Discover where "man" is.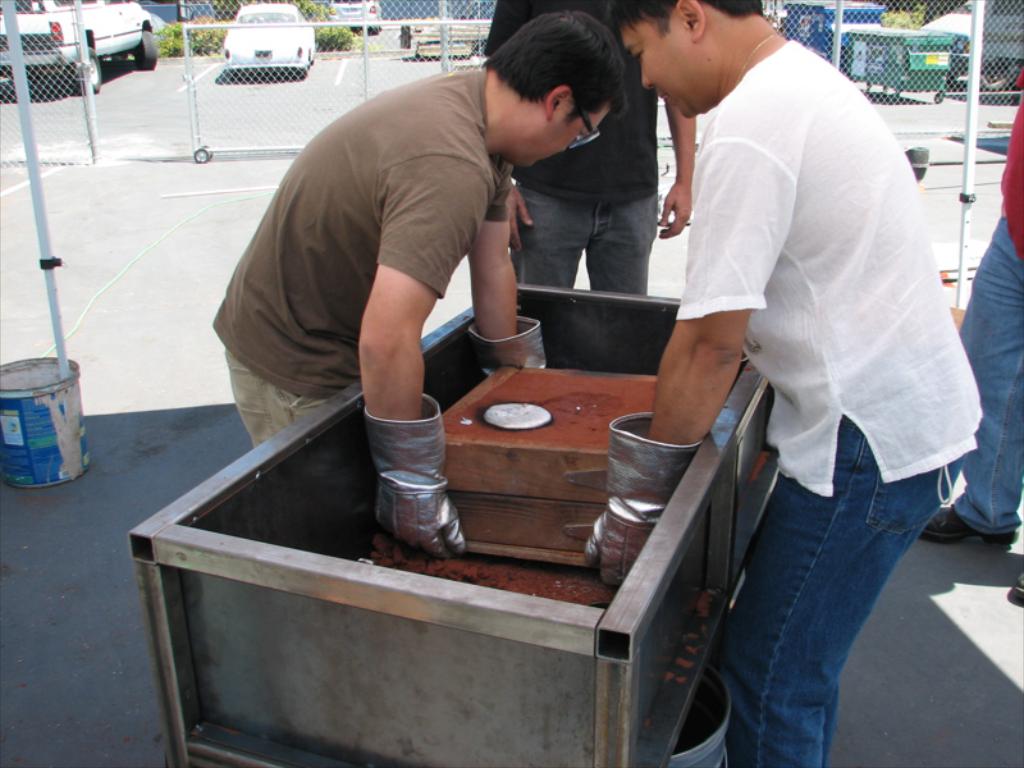
Discovered at {"x1": 617, "y1": 0, "x2": 986, "y2": 767}.
